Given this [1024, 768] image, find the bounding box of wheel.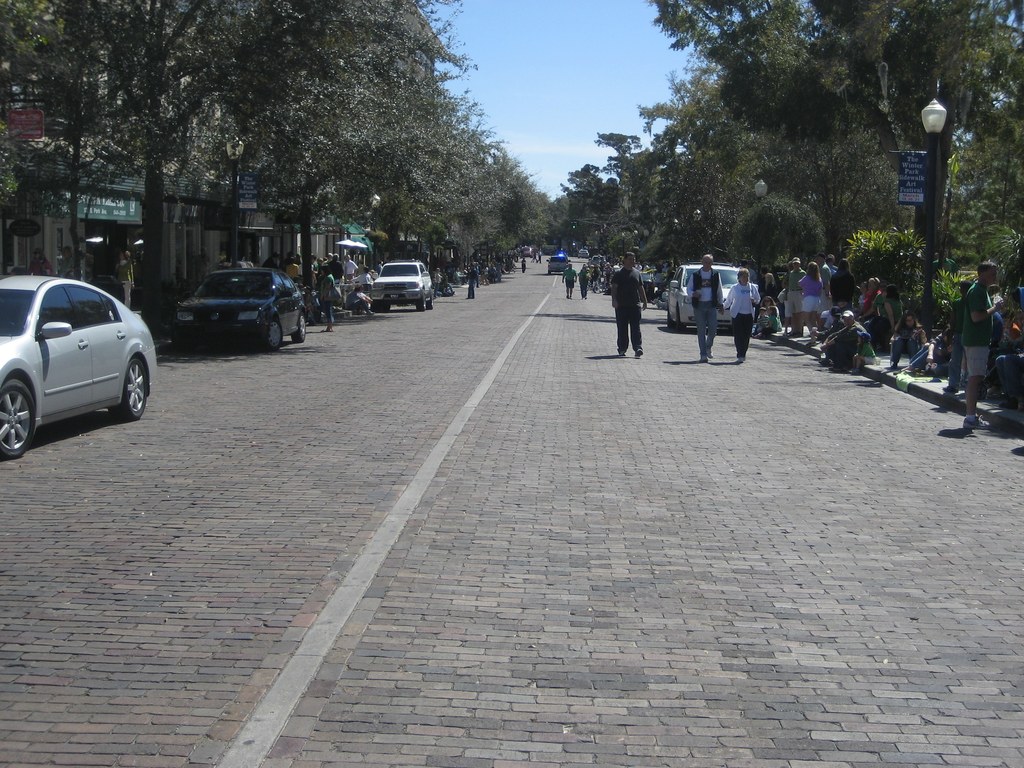
<bbox>0, 378, 36, 460</bbox>.
